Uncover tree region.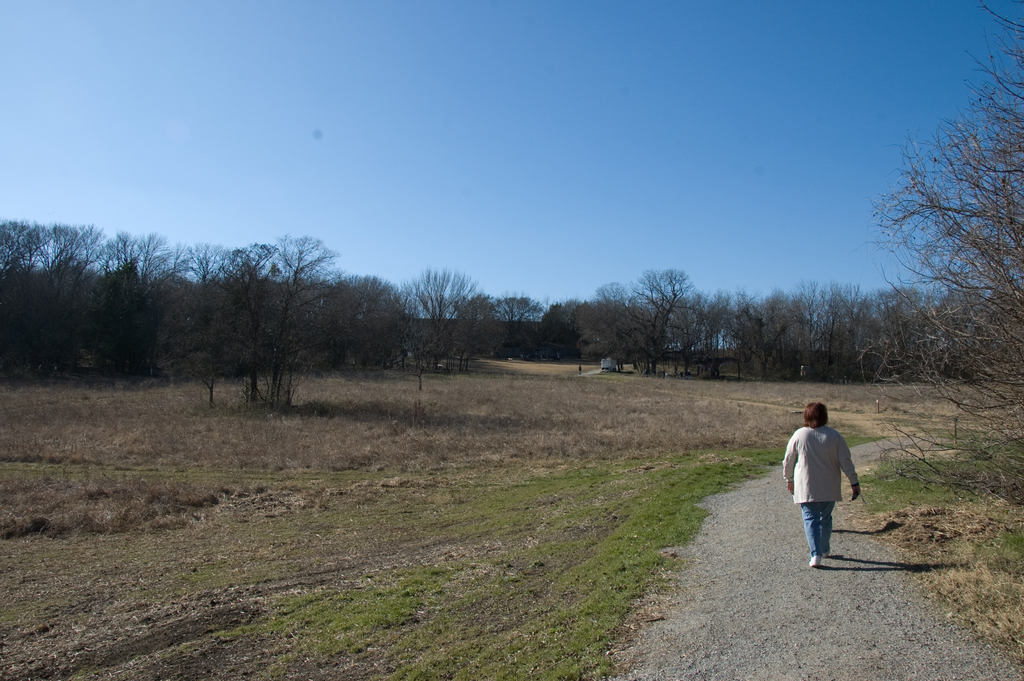
Uncovered: x1=443, y1=295, x2=502, y2=385.
